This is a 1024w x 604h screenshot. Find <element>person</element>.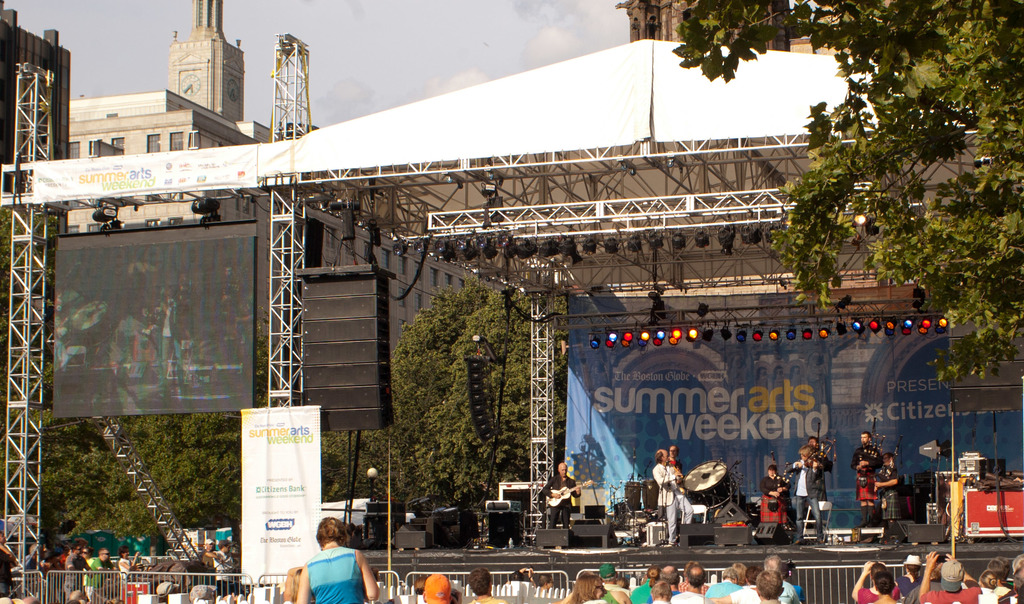
Bounding box: bbox(424, 575, 449, 603).
